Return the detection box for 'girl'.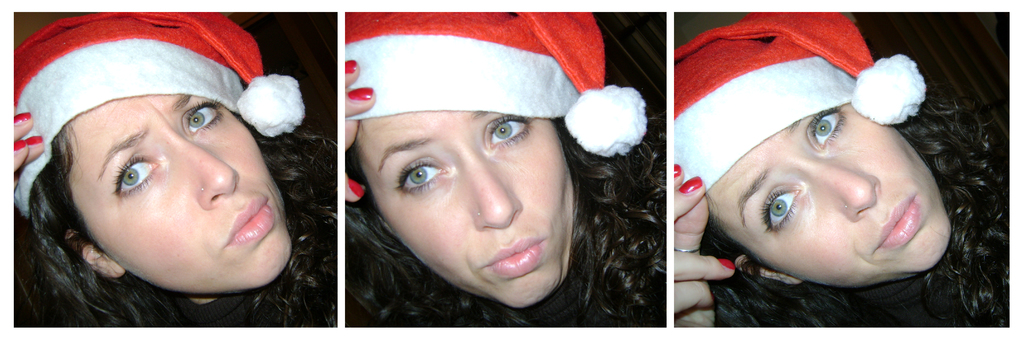
x1=346, y1=10, x2=669, y2=326.
